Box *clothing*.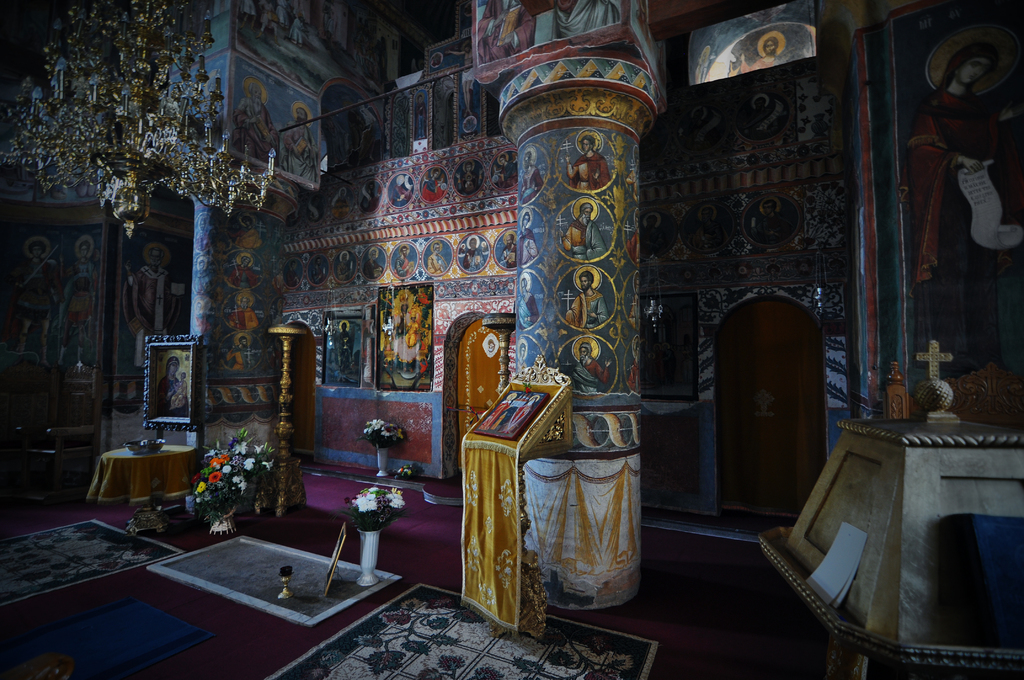
box=[515, 360, 527, 374].
